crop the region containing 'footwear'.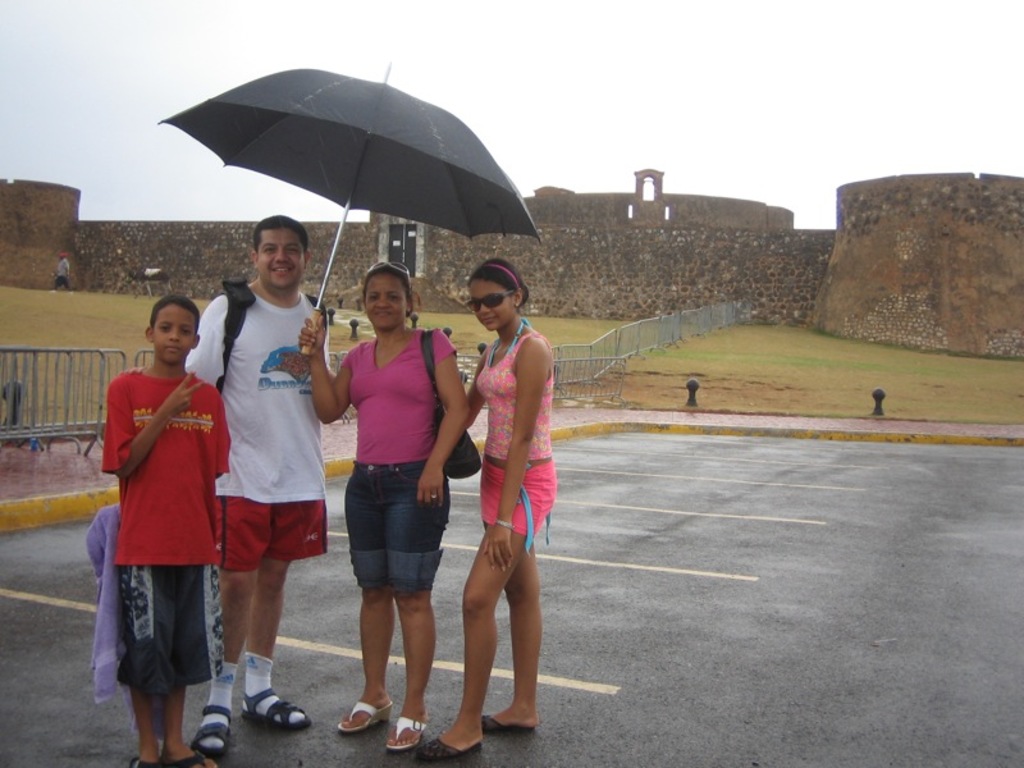
Crop region: bbox=[384, 717, 426, 749].
